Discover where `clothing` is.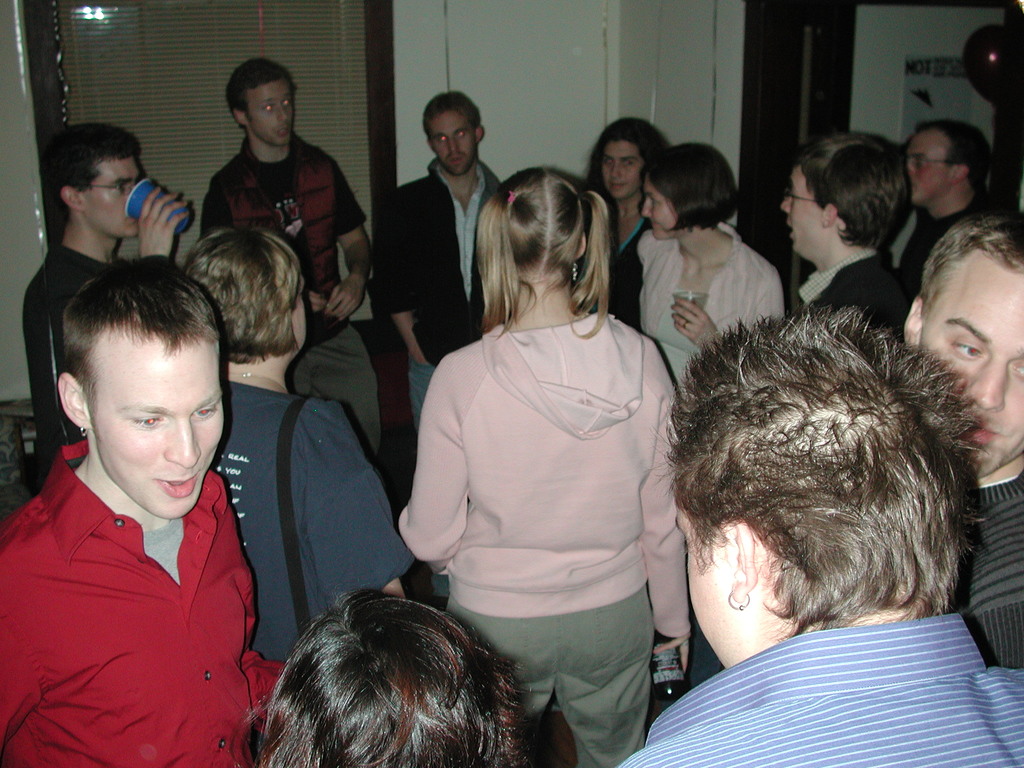
Discovered at [19, 416, 270, 751].
